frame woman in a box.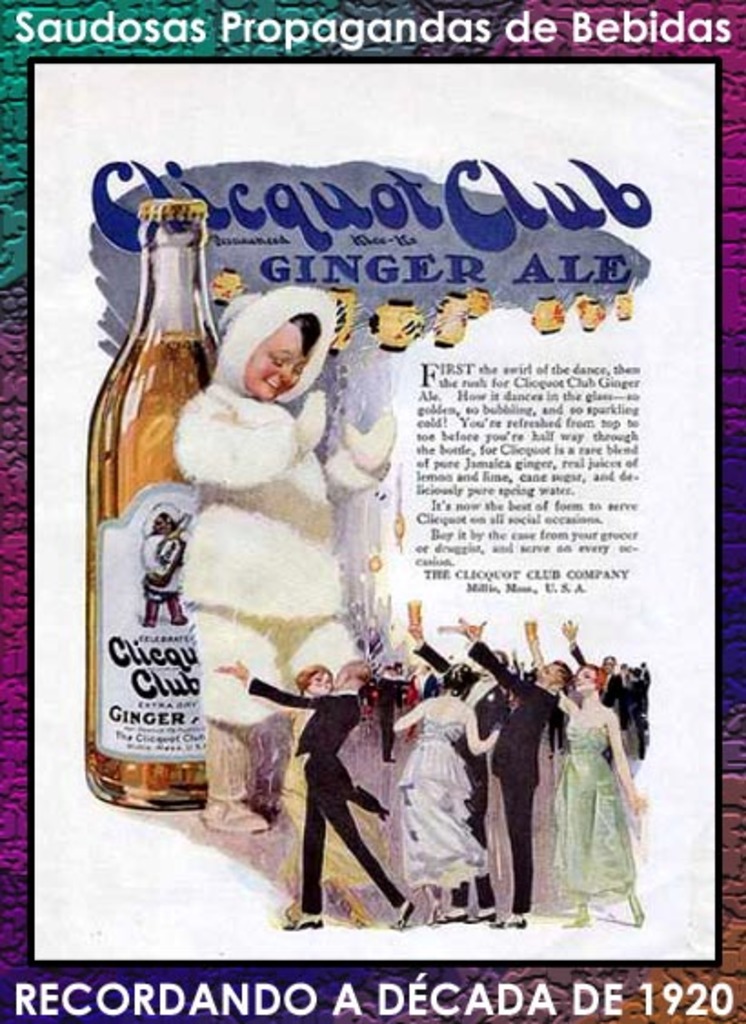
rect(539, 624, 644, 909).
